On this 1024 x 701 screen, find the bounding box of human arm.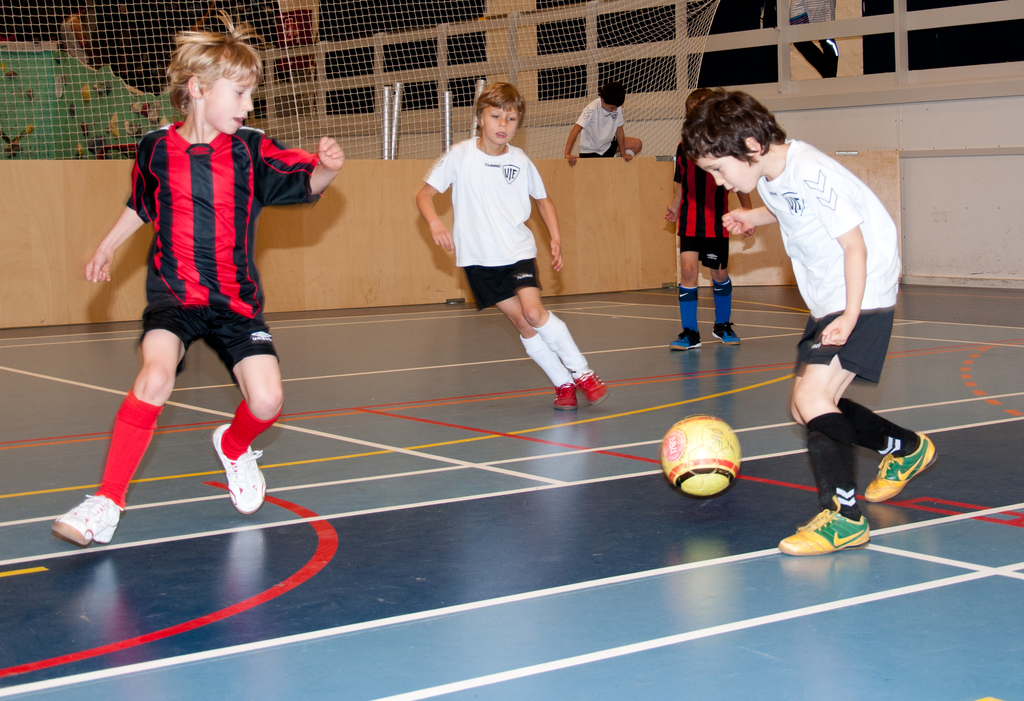
Bounding box: 414:140:470:254.
